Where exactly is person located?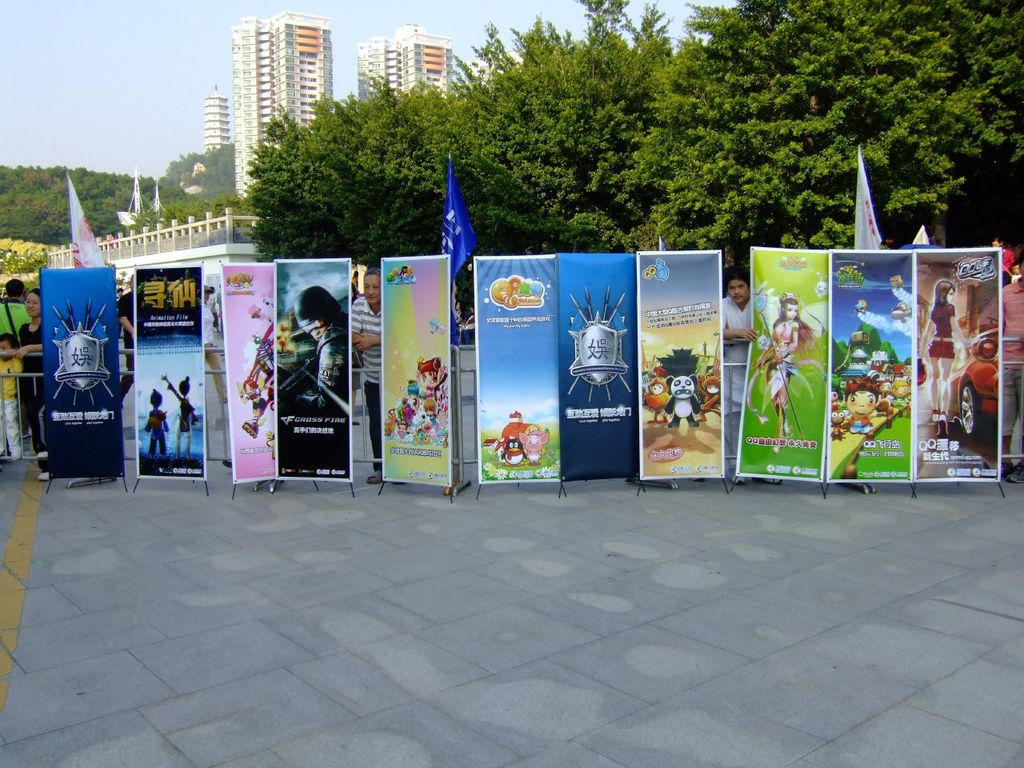
Its bounding box is (18,284,46,476).
